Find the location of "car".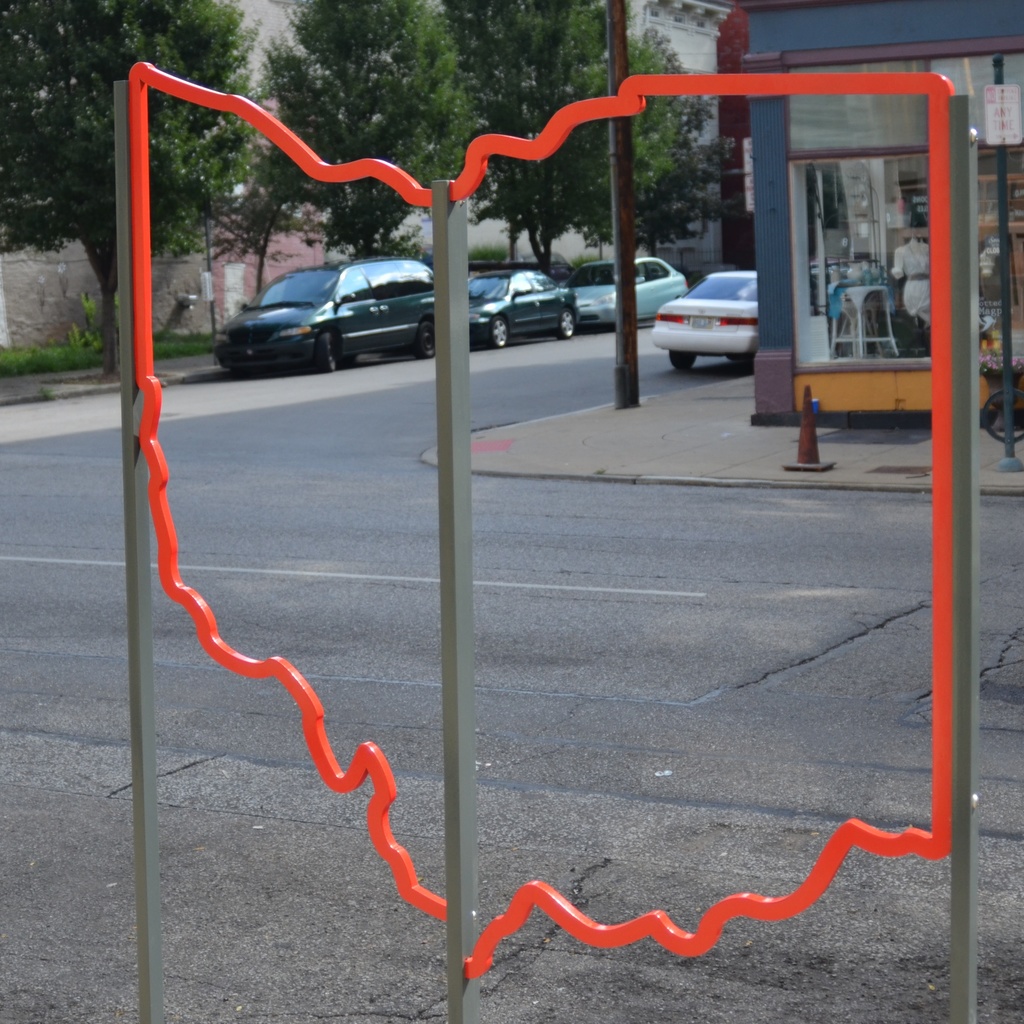
Location: bbox(572, 250, 680, 325).
